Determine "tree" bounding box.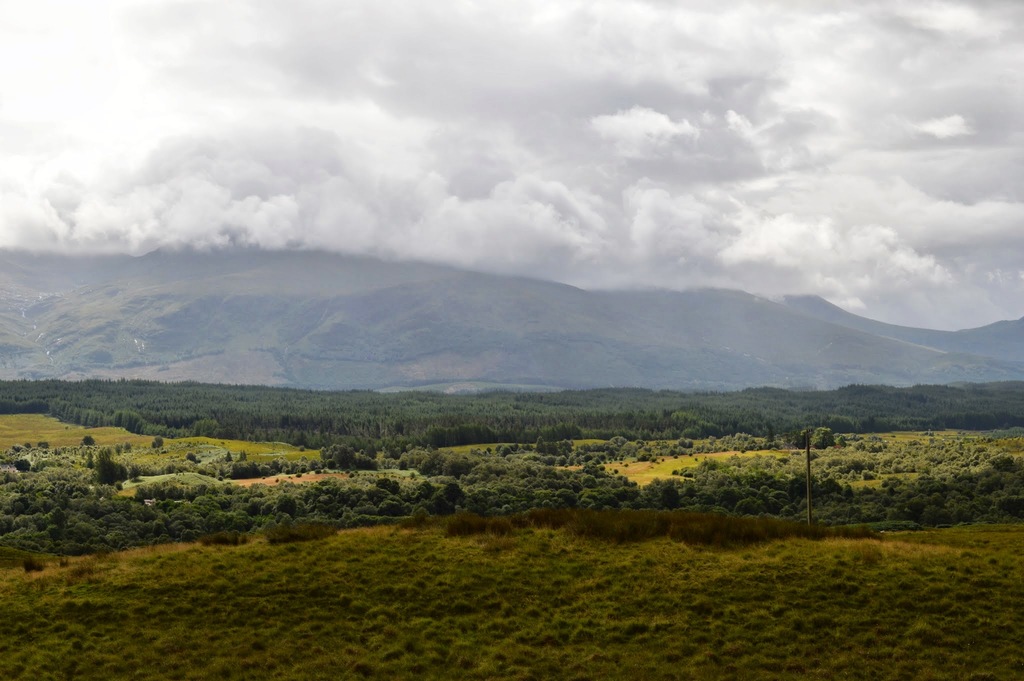
Determined: region(730, 495, 768, 515).
